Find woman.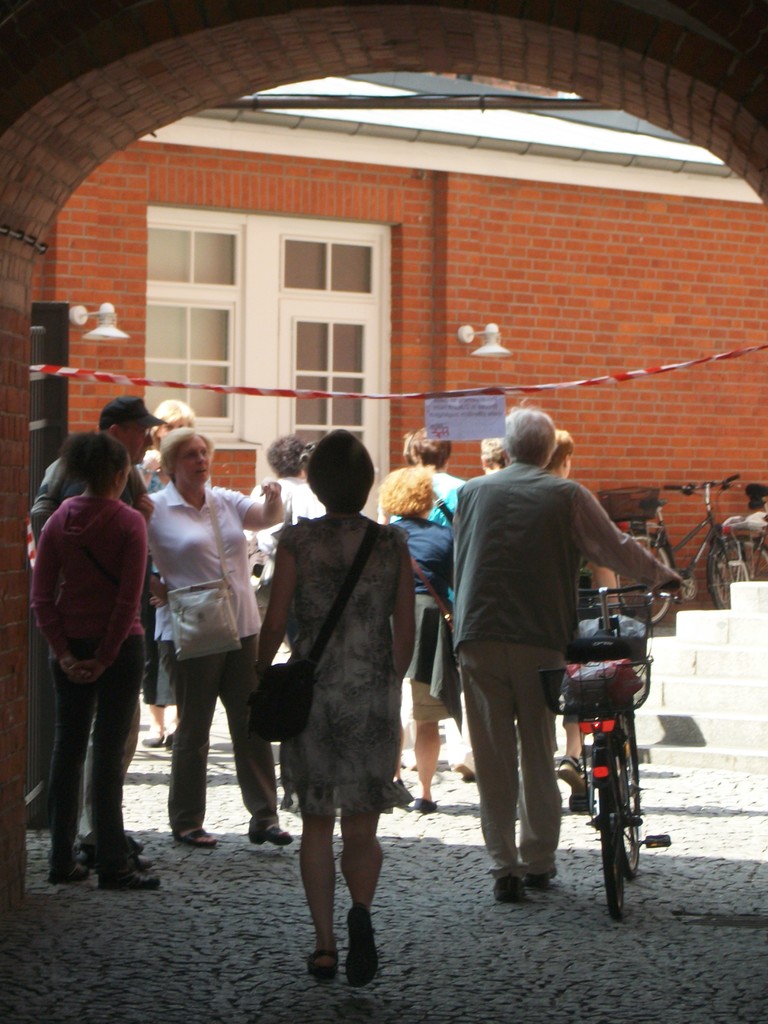
locate(26, 431, 161, 888).
